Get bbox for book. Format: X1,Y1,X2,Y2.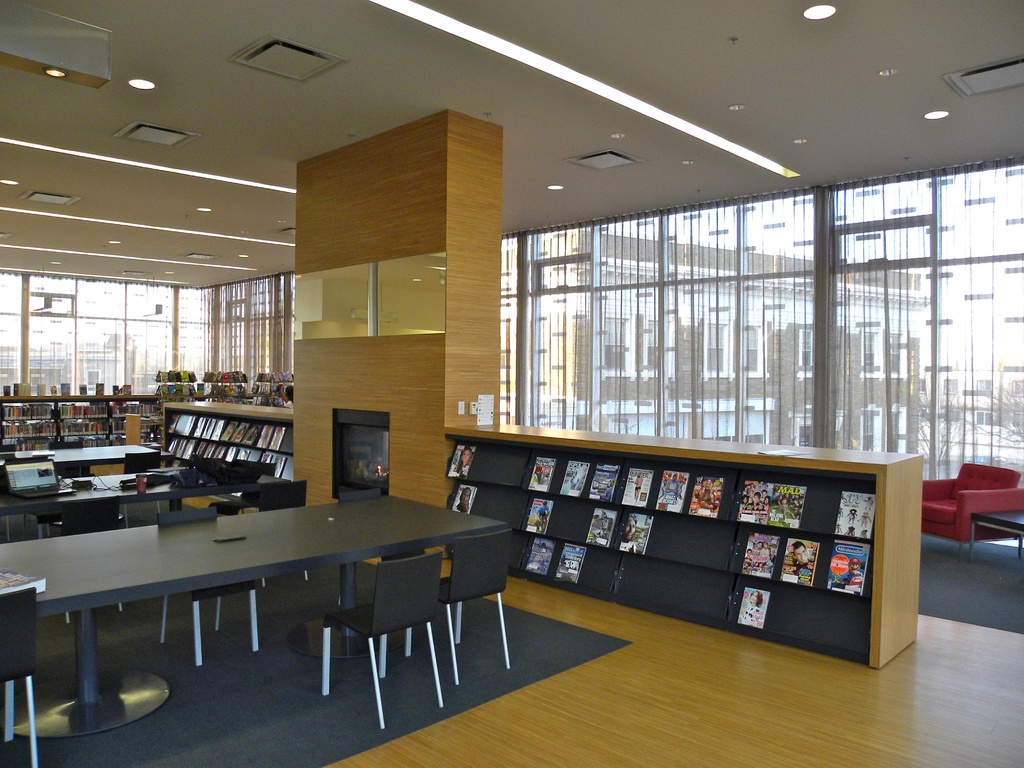
531,454,563,495.
